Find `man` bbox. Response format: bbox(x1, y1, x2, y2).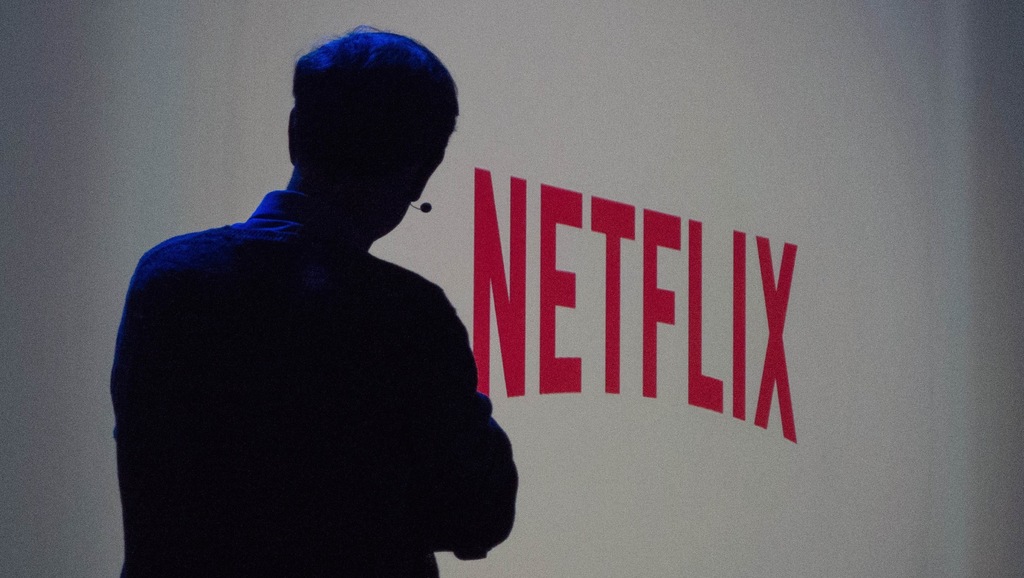
bbox(74, 63, 543, 577).
